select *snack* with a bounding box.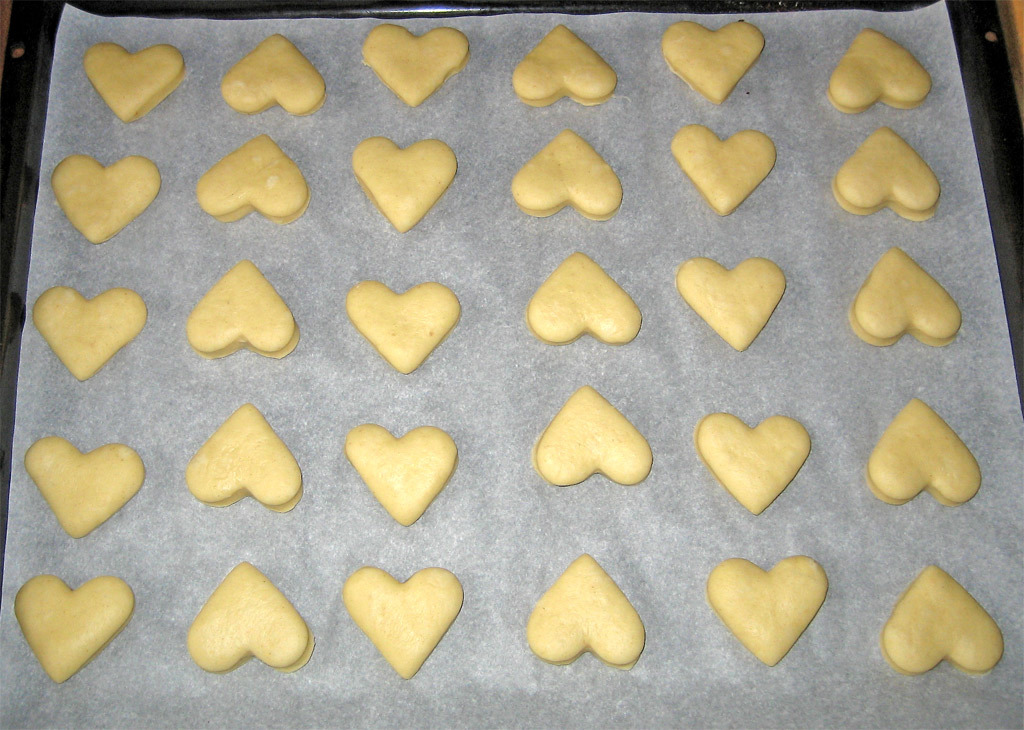
680 260 785 353.
